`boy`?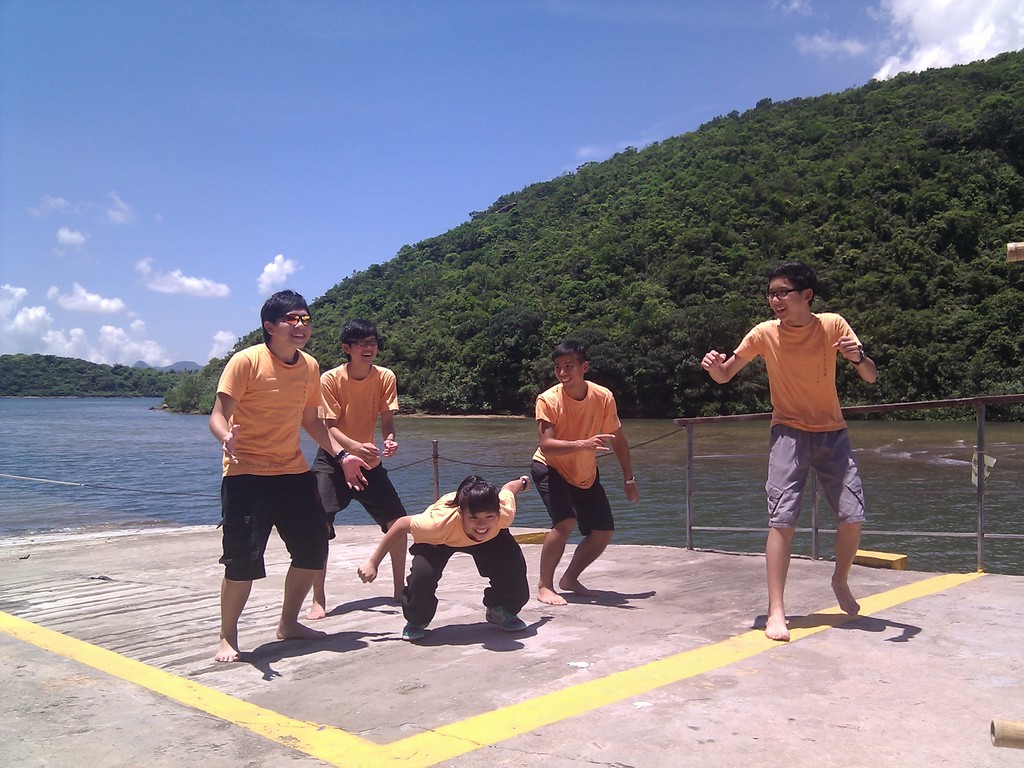
box=[357, 477, 530, 637]
